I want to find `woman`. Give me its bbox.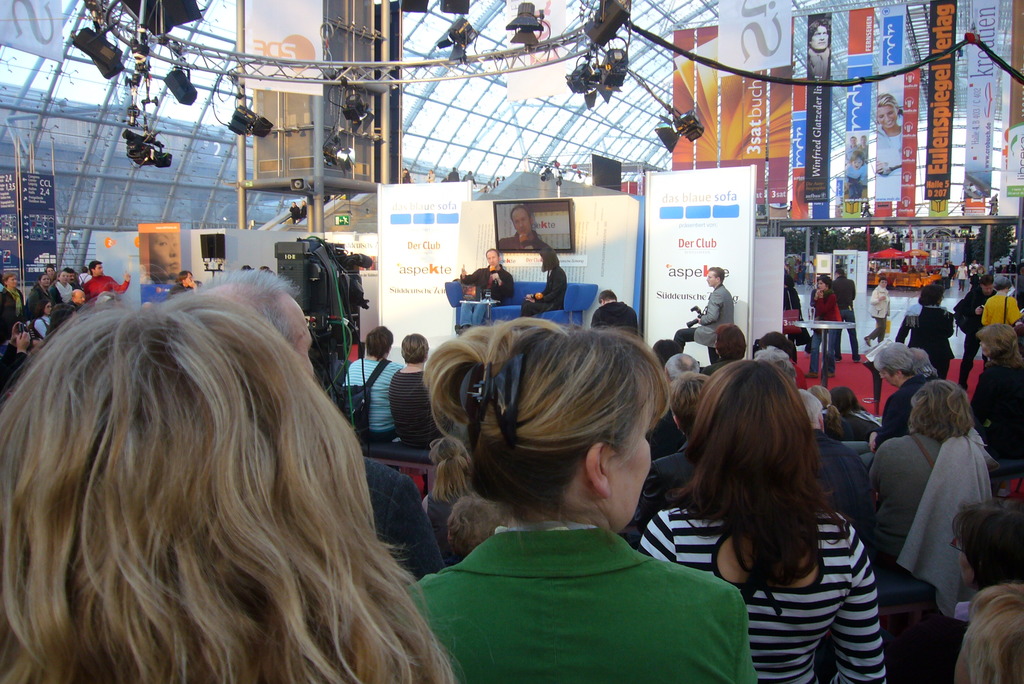
(left=168, top=268, right=198, bottom=297).
